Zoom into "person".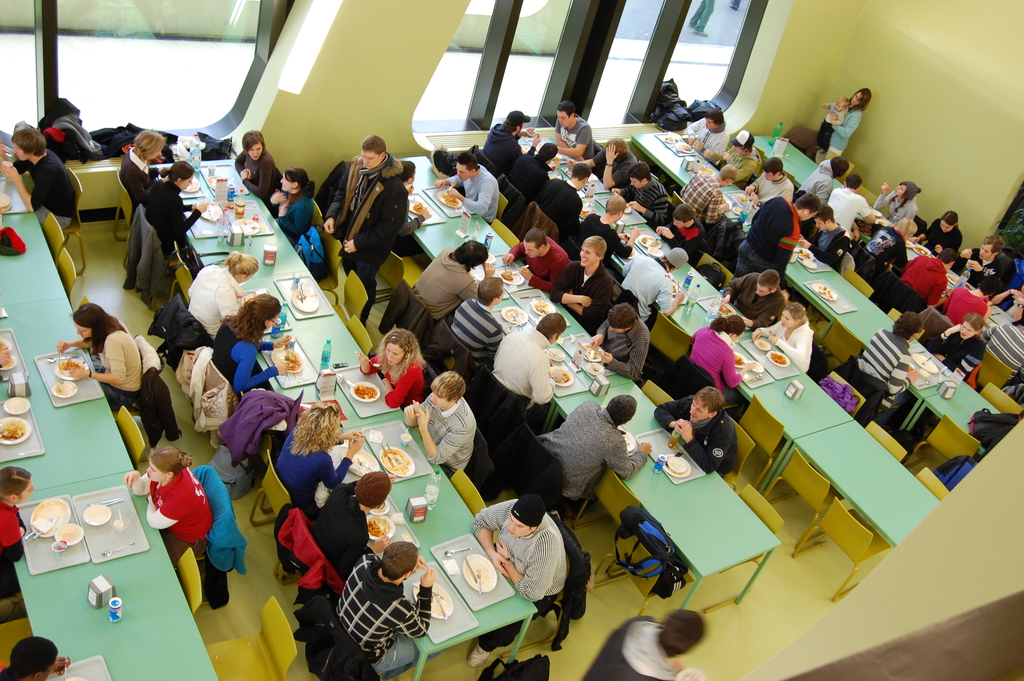
Zoom target: (655,199,708,263).
